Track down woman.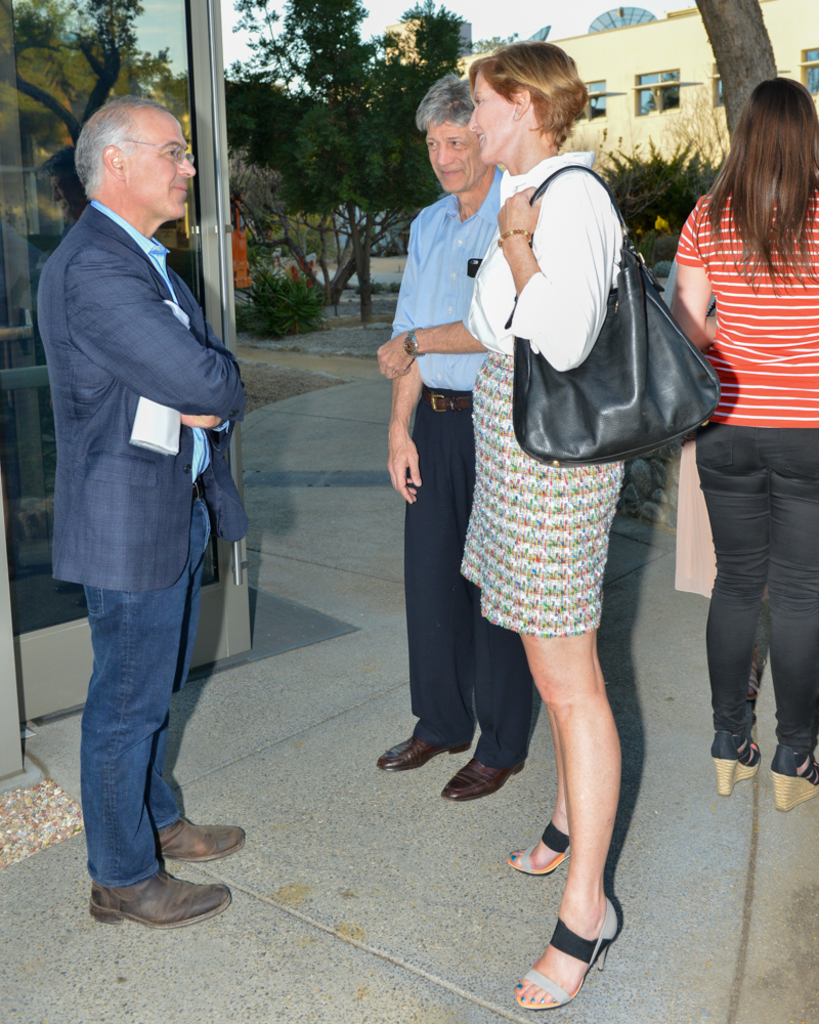
Tracked to box=[666, 71, 818, 808].
